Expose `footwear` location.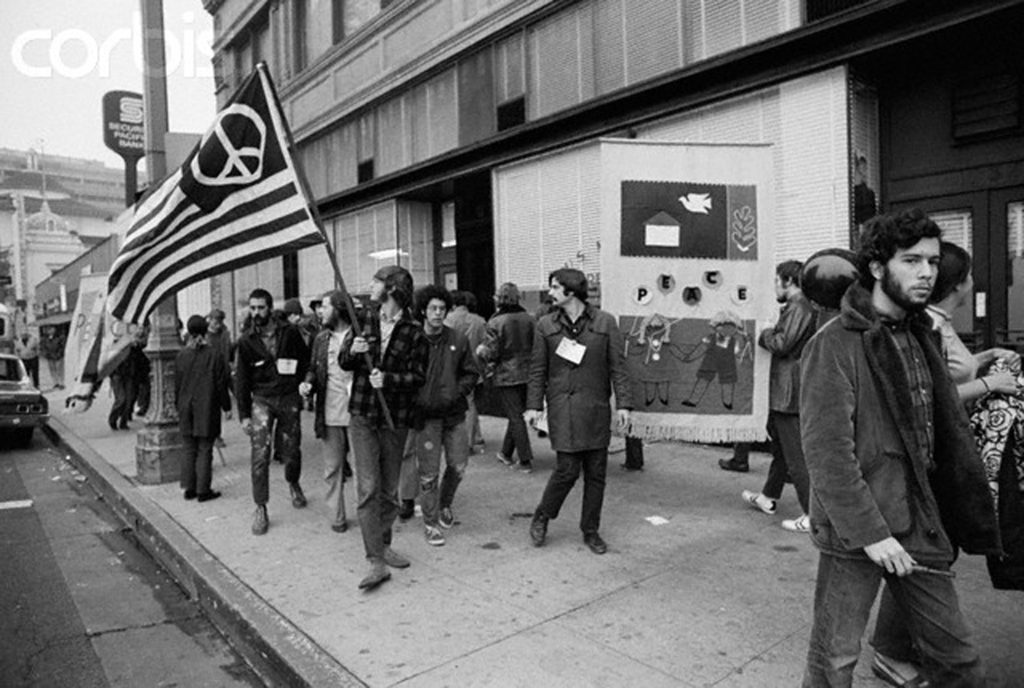
Exposed at x1=383 y1=545 x2=409 y2=565.
